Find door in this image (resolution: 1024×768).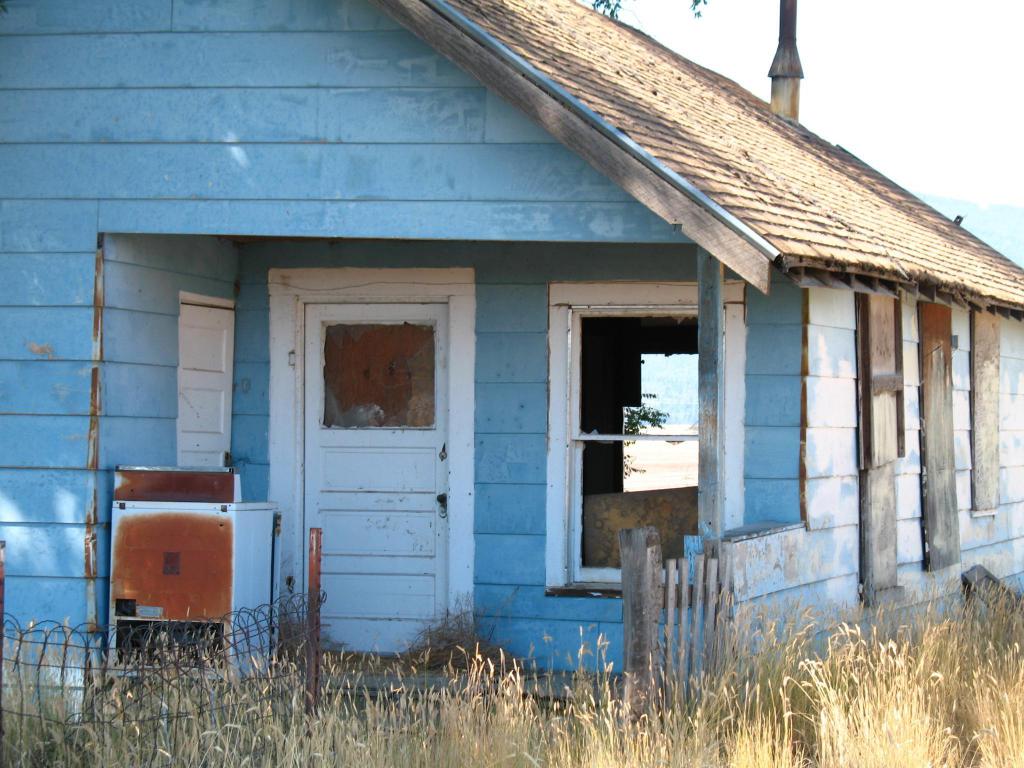
crop(303, 299, 451, 655).
